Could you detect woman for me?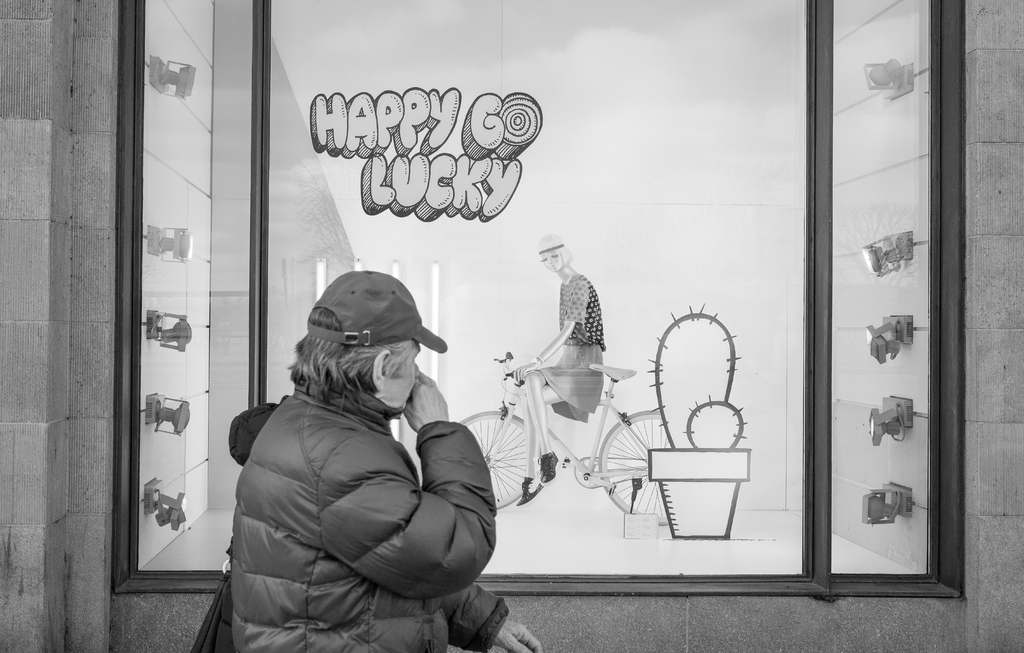
Detection result: crop(516, 235, 605, 506).
